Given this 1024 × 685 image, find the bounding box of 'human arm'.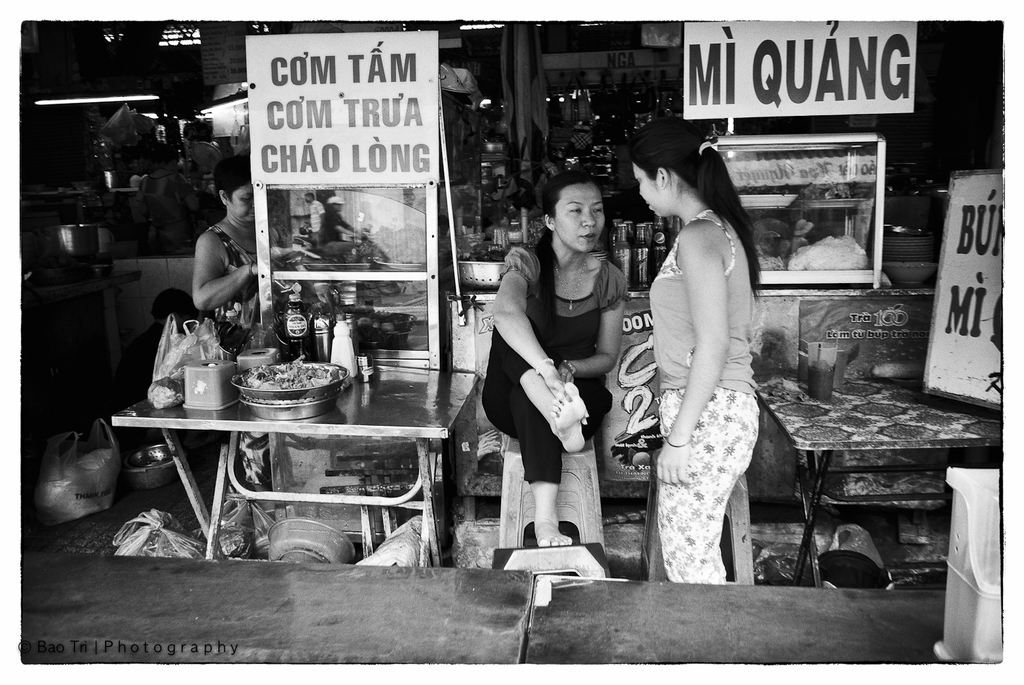
select_region(655, 221, 731, 486).
